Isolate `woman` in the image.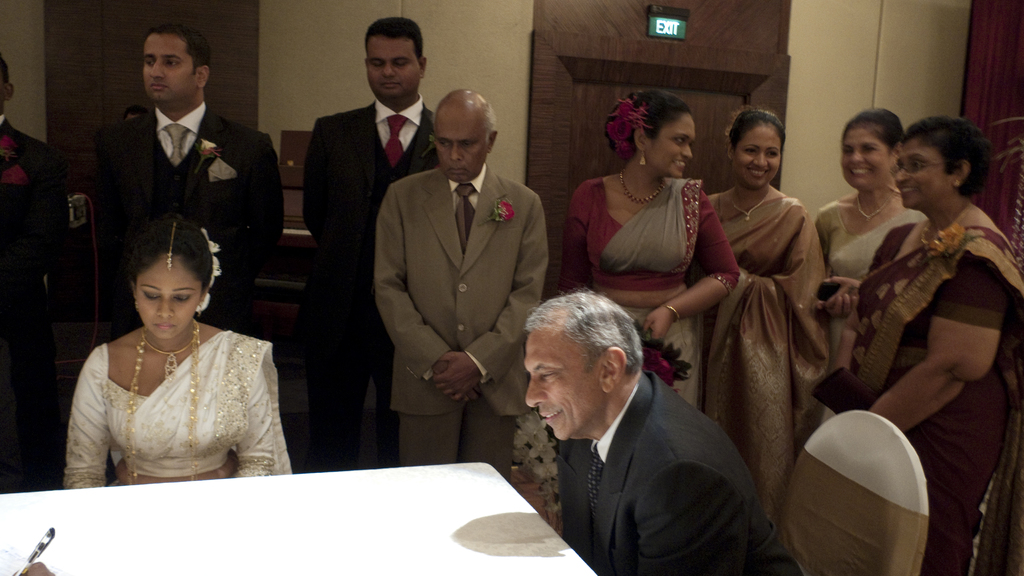
Isolated region: 837, 112, 1023, 575.
